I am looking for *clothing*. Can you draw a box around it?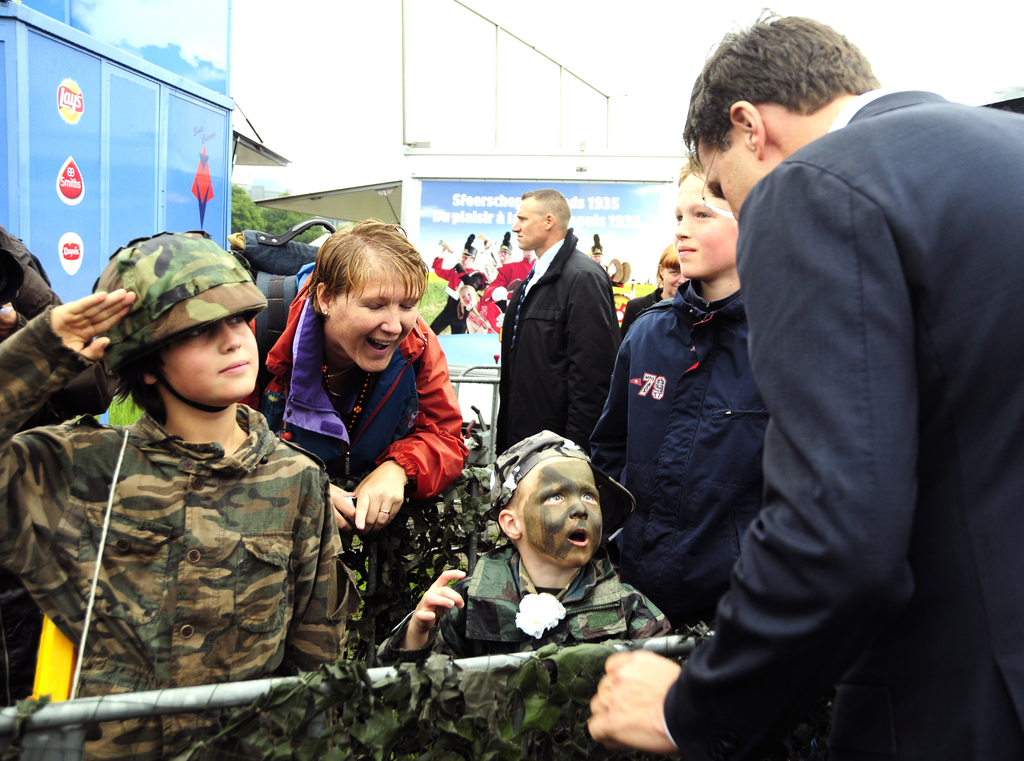
Sure, the bounding box is detection(577, 278, 776, 630).
